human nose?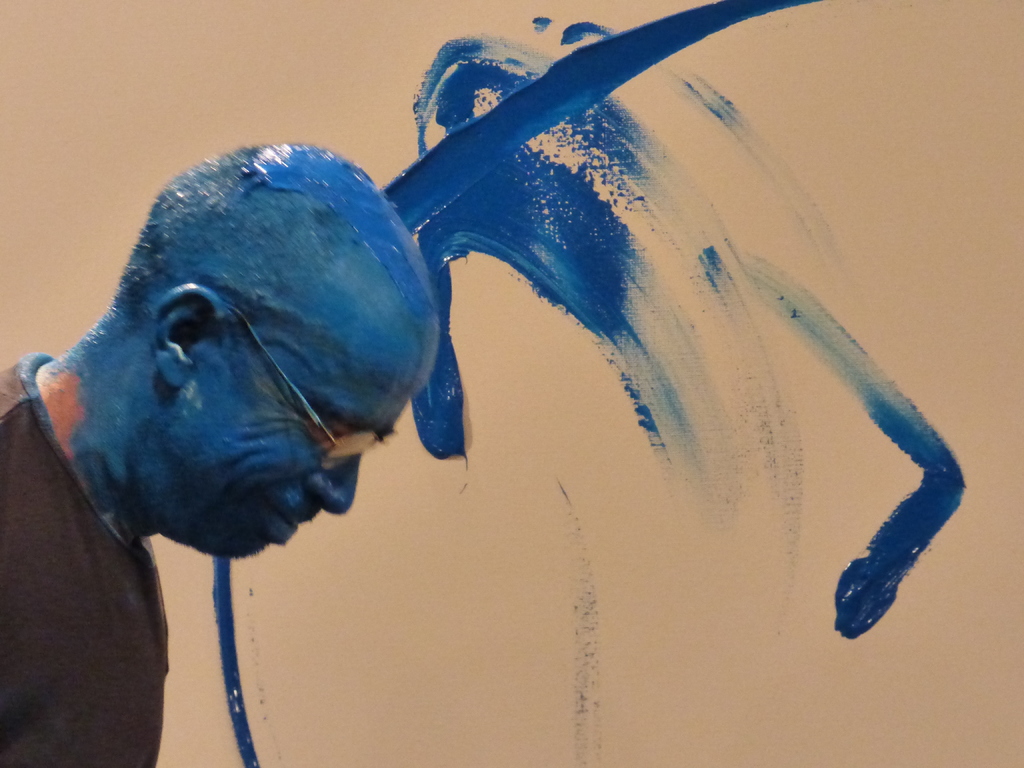
(left=307, top=431, right=376, bottom=516)
